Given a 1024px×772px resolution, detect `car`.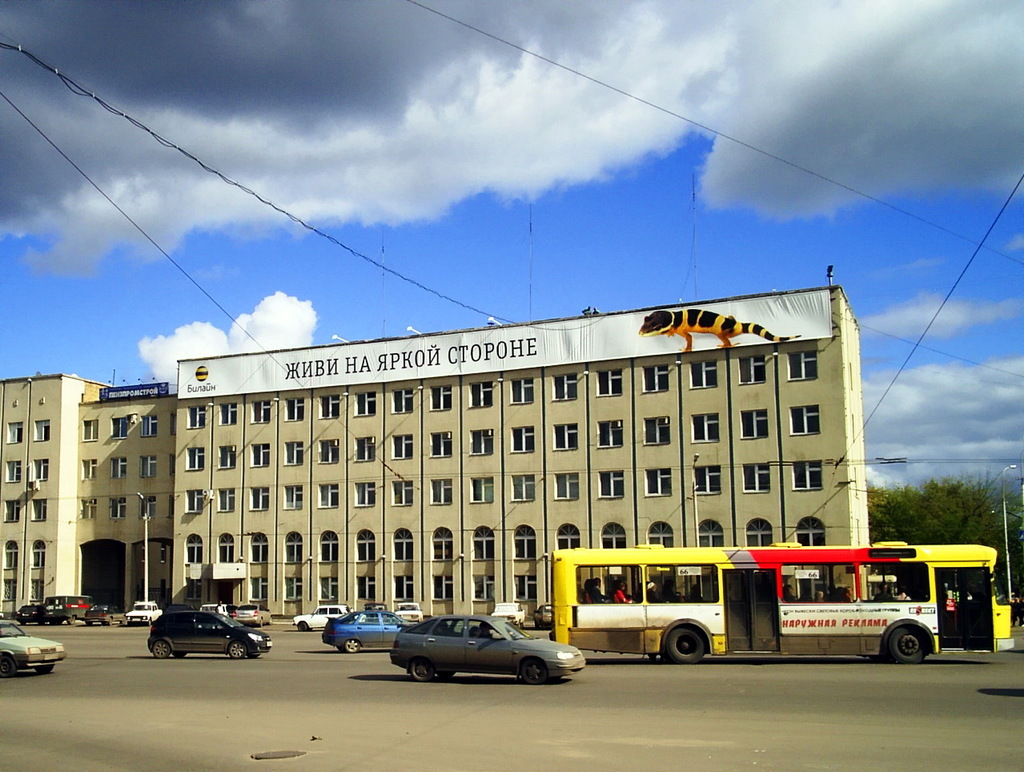
329 606 407 643.
